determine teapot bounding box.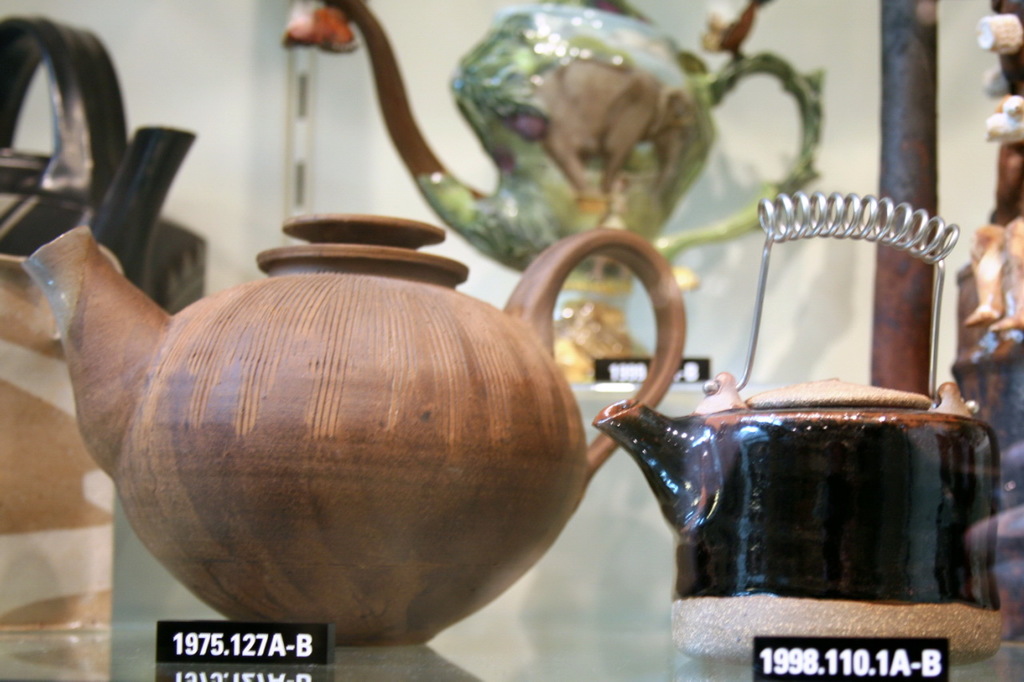
Determined: {"x1": 593, "y1": 188, "x2": 1003, "y2": 663}.
